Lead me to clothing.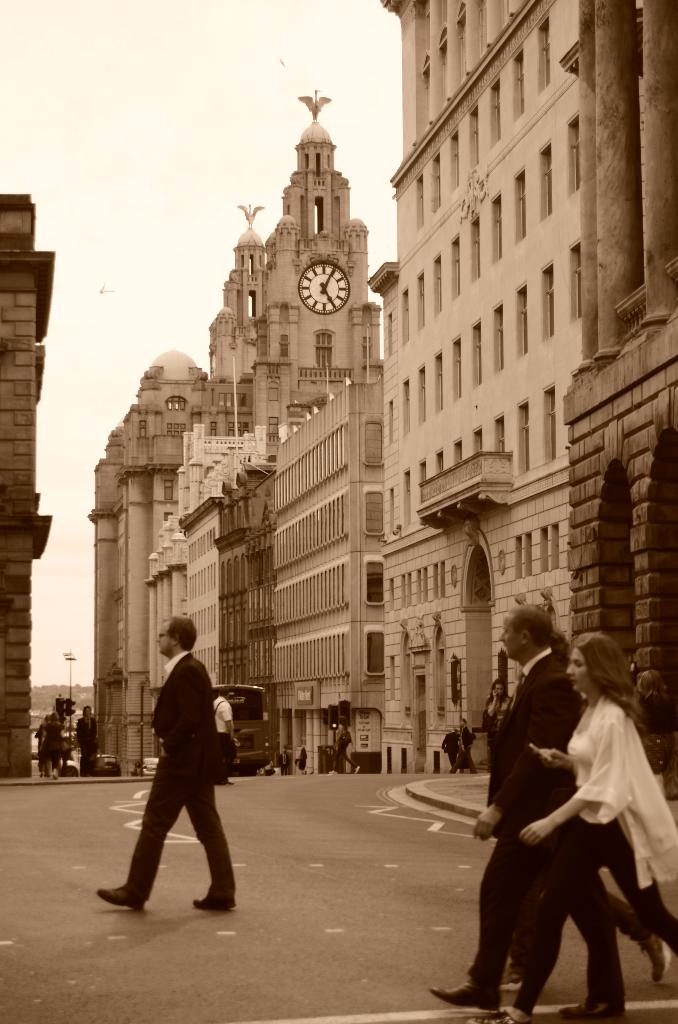
Lead to <bbox>467, 641, 627, 1012</bbox>.
